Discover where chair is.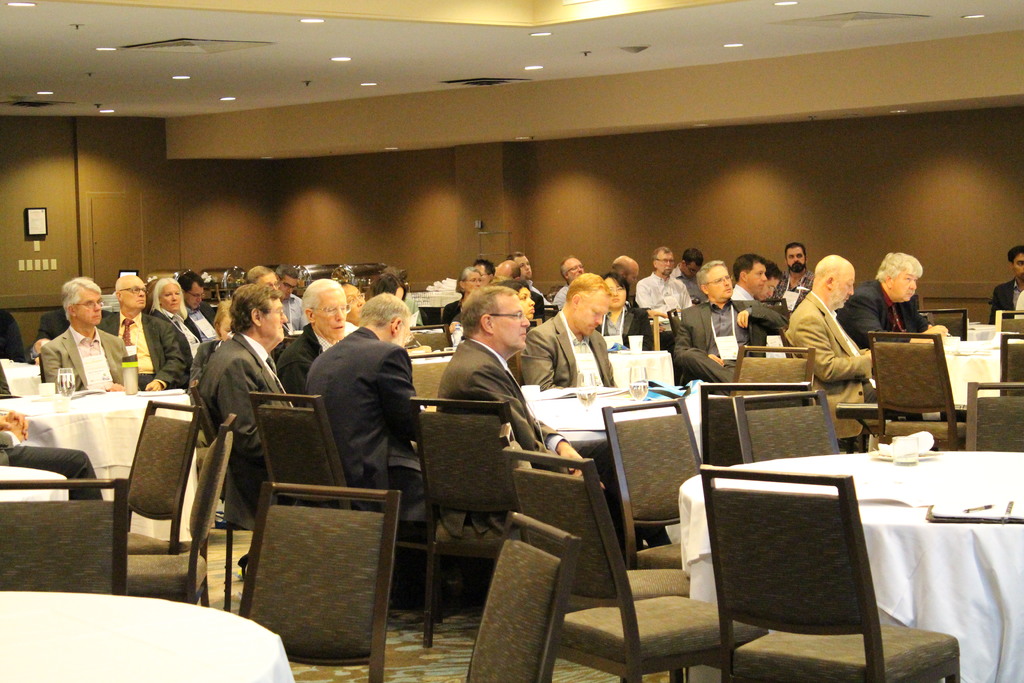
Discovered at {"x1": 468, "y1": 508, "x2": 583, "y2": 682}.
